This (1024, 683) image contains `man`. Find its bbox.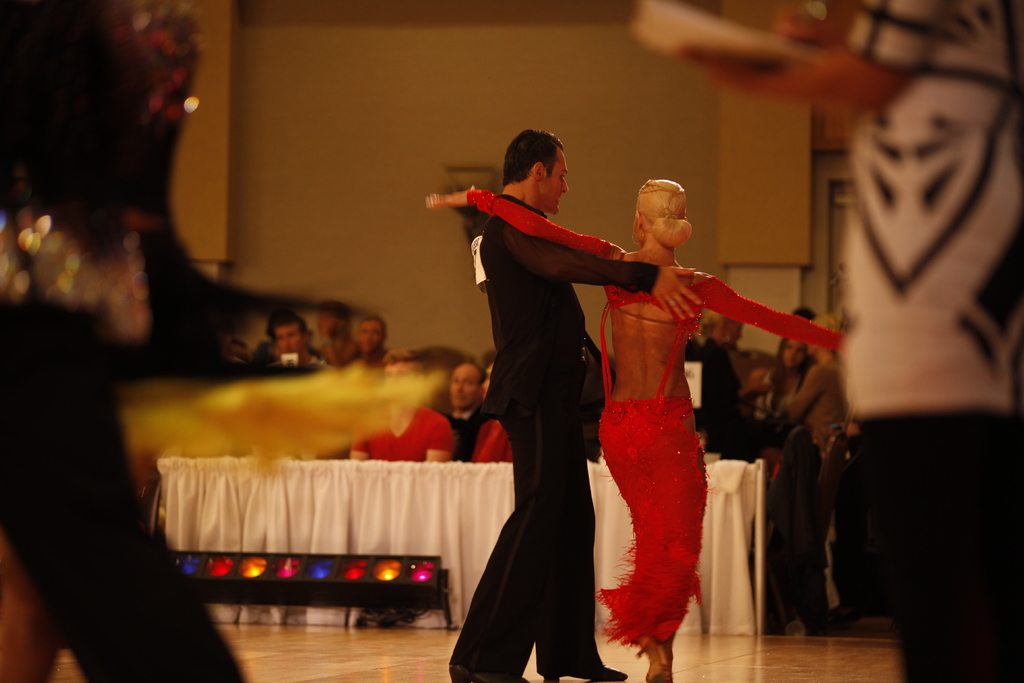
x1=344 y1=313 x2=415 y2=369.
